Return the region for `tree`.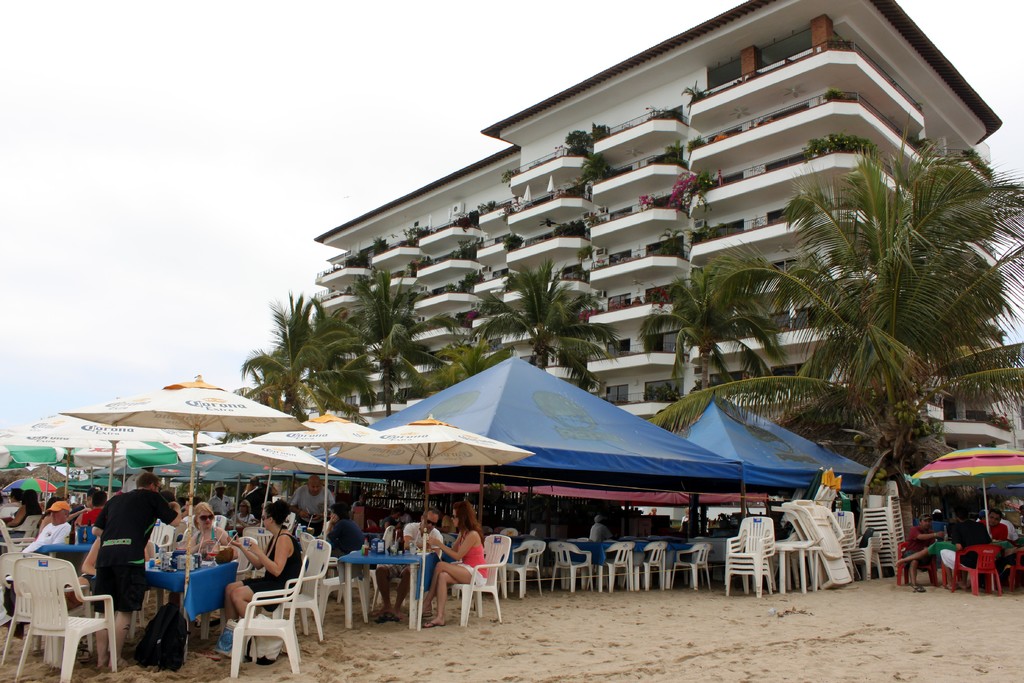
region(638, 156, 928, 474).
